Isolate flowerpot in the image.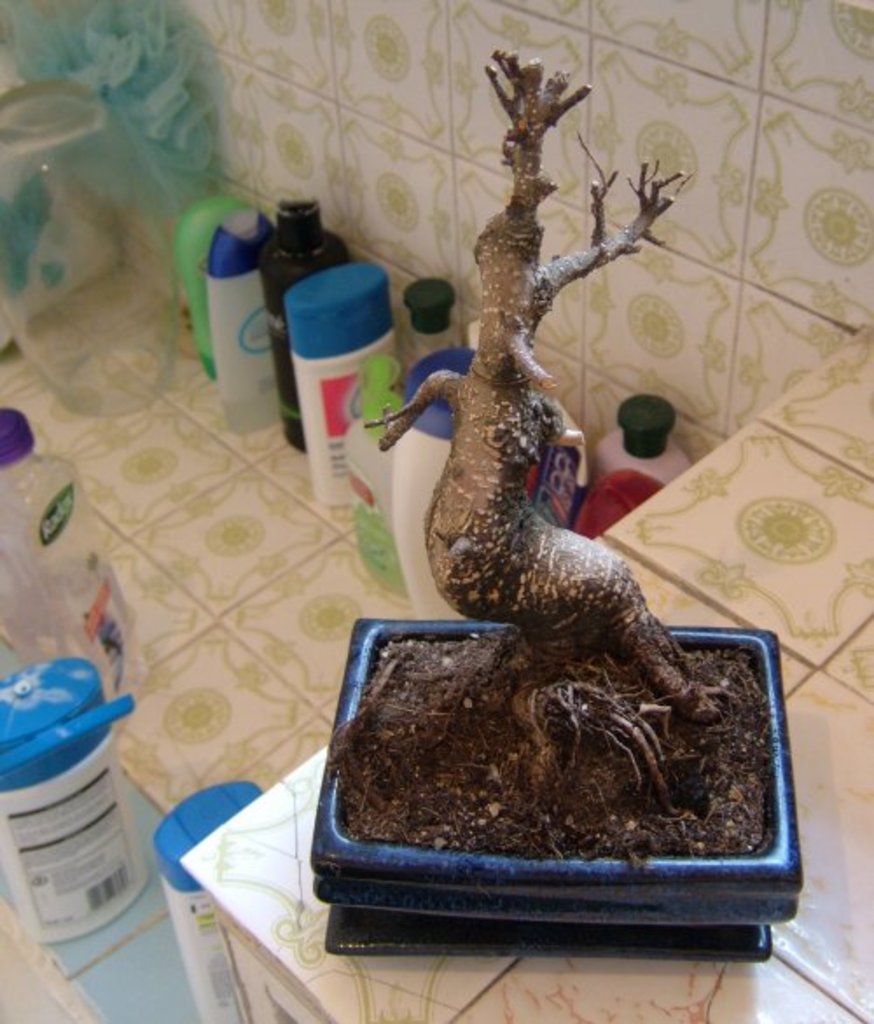
Isolated region: x1=290, y1=622, x2=780, y2=959.
